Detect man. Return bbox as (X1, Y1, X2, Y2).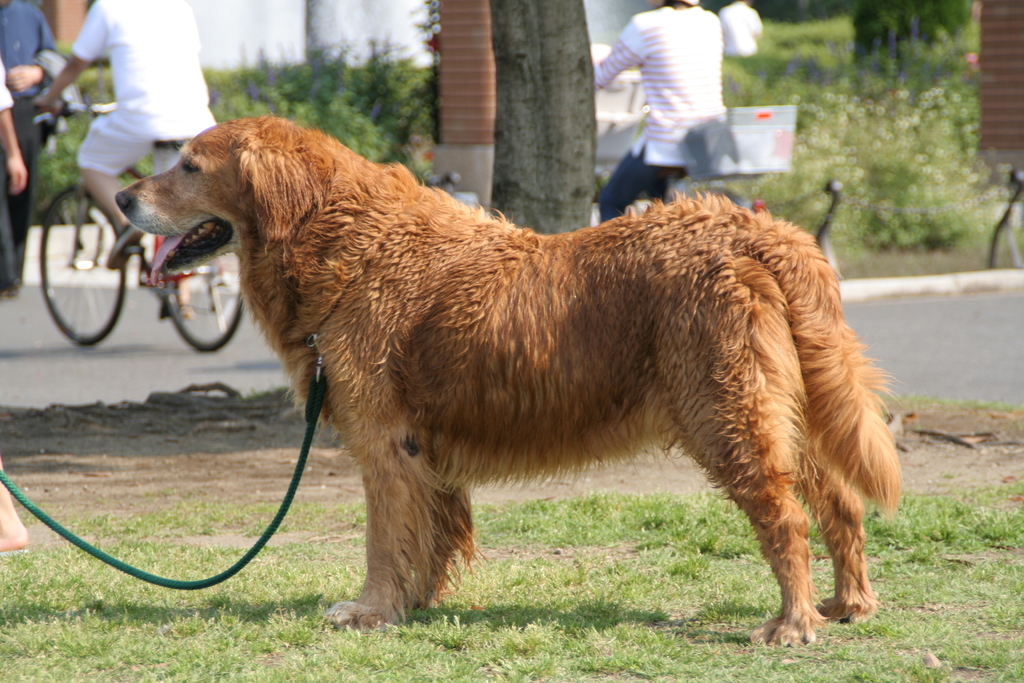
(0, 0, 54, 294).
